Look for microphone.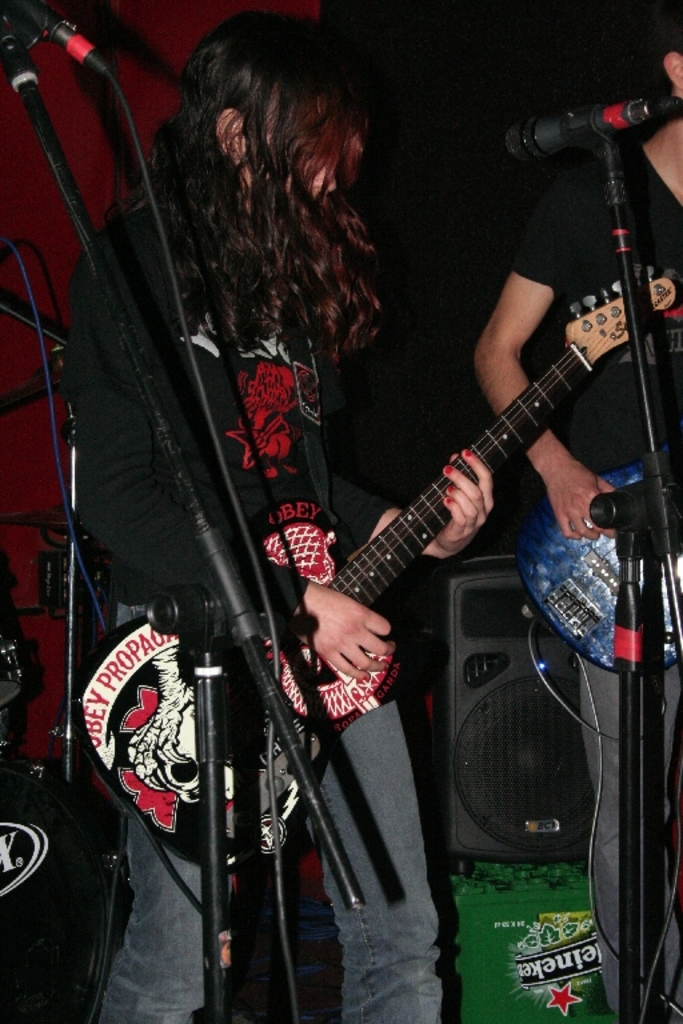
Found: l=21, t=3, r=121, b=75.
